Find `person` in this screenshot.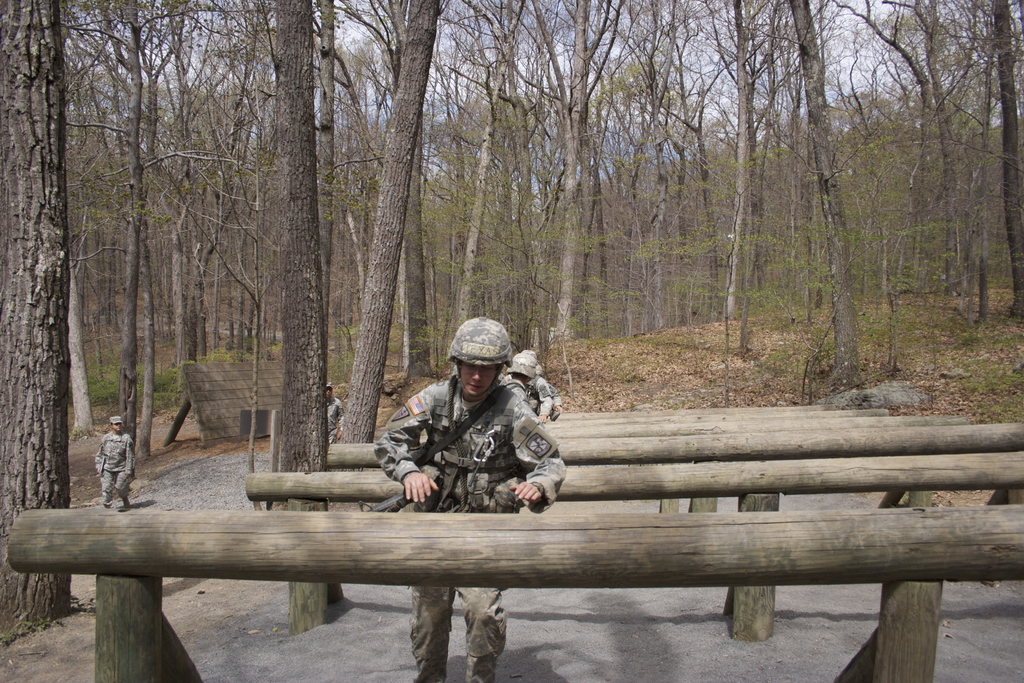
The bounding box for `person` is x1=326, y1=380, x2=346, y2=443.
